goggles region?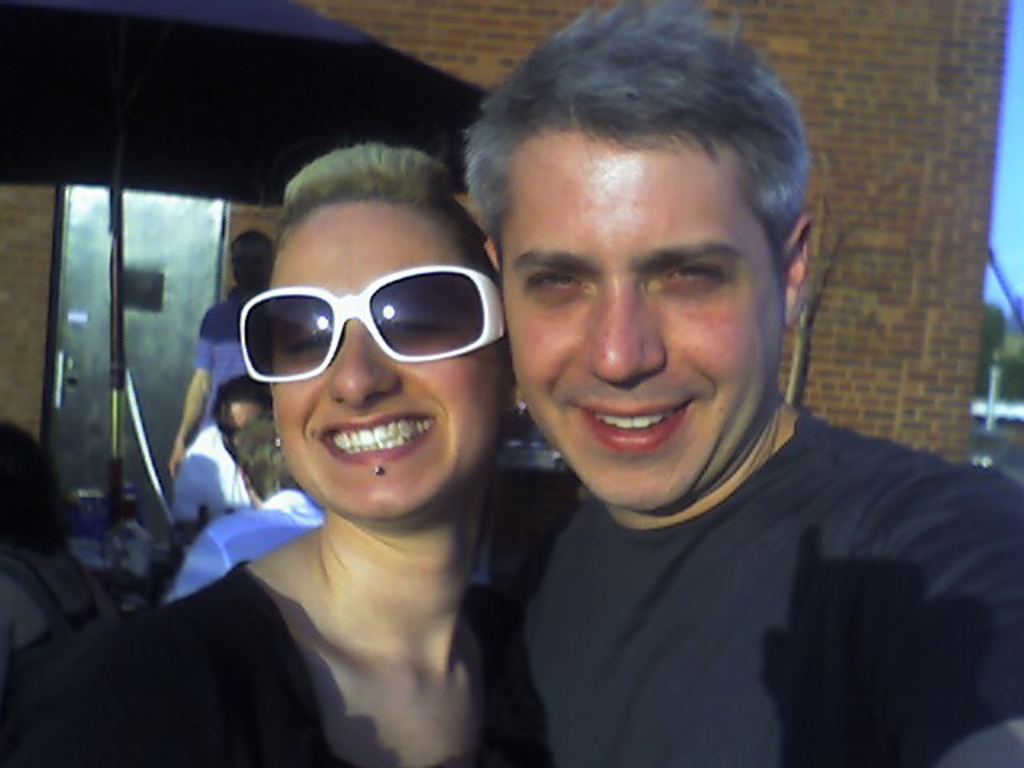
213:422:251:443
